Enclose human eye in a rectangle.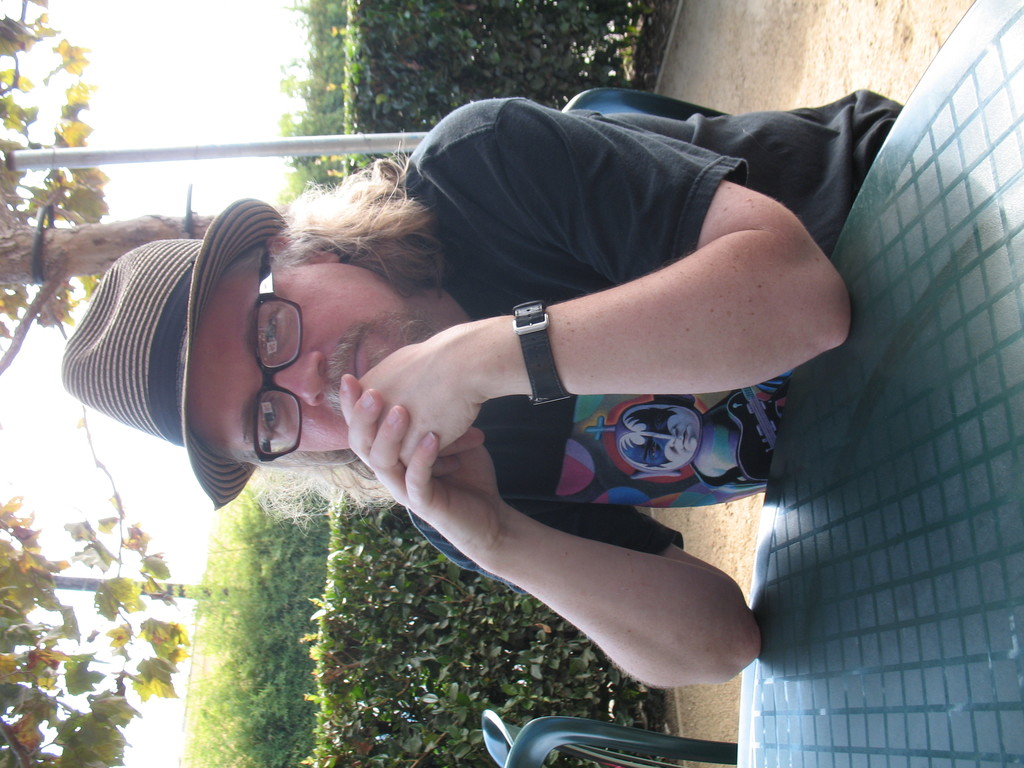
Rect(256, 303, 285, 360).
